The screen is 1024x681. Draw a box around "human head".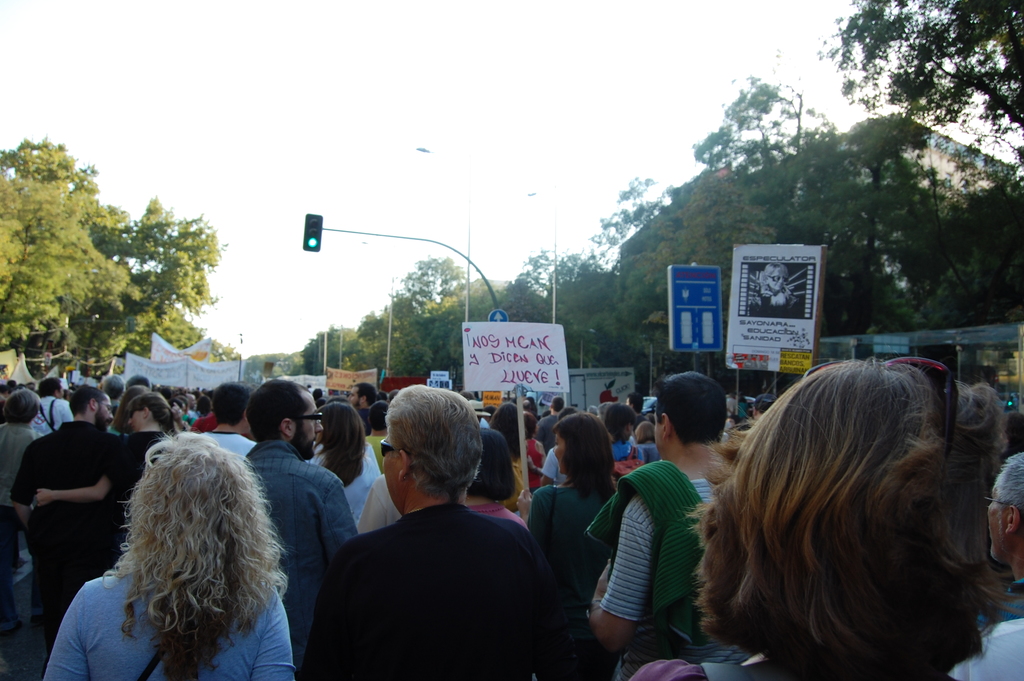
region(548, 395, 566, 410).
